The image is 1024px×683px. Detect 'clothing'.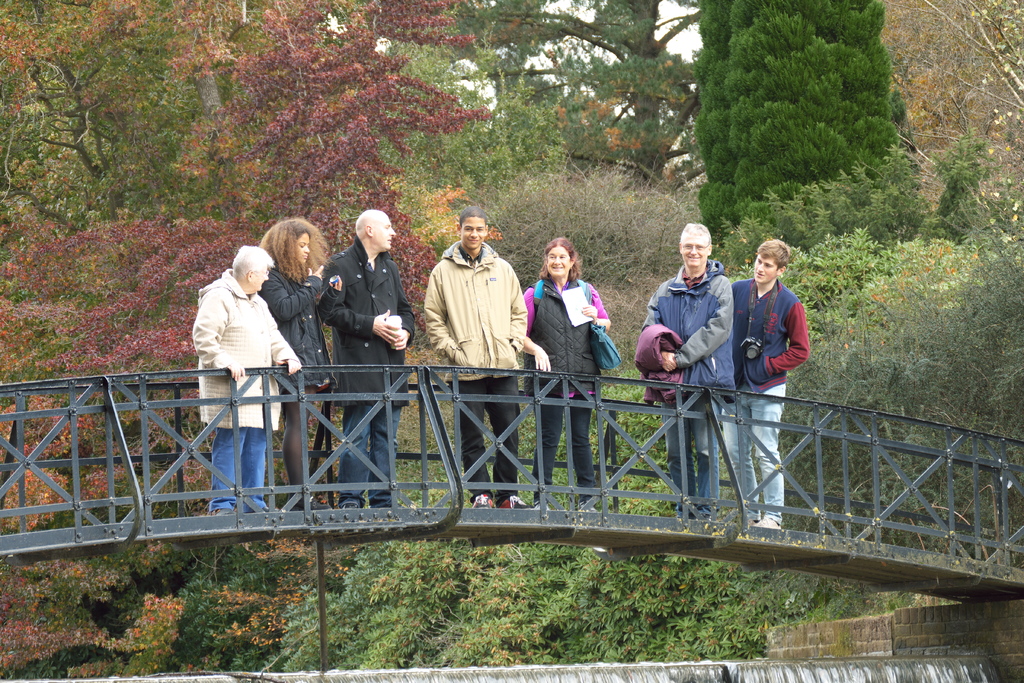
Detection: 326:233:417:499.
